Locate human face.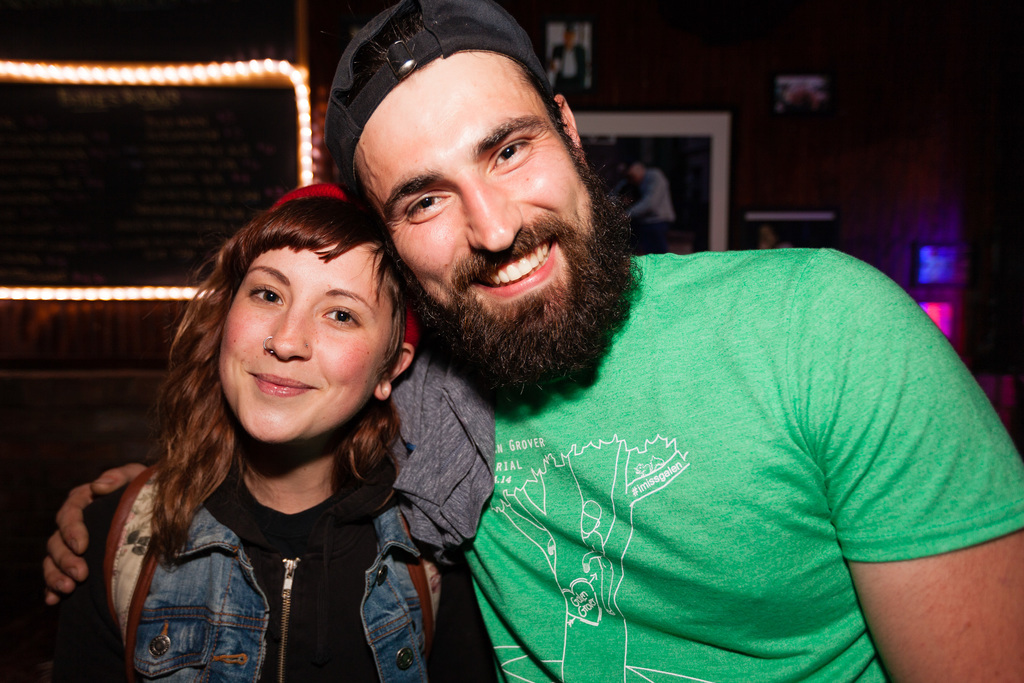
Bounding box: rect(215, 242, 404, 447).
